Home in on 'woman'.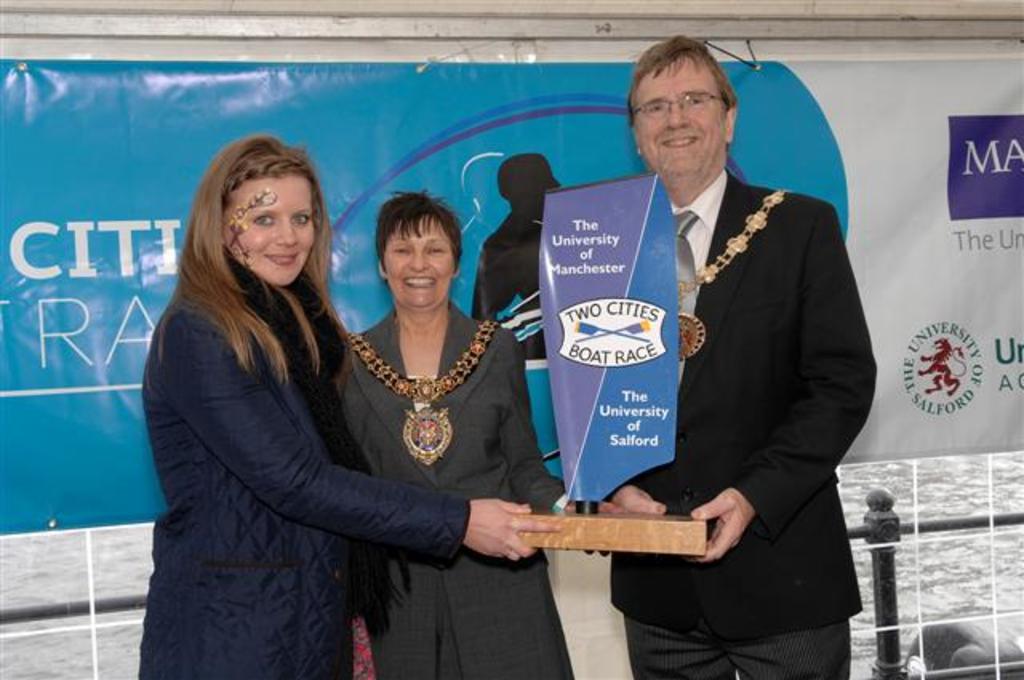
Homed in at 333 187 587 678.
